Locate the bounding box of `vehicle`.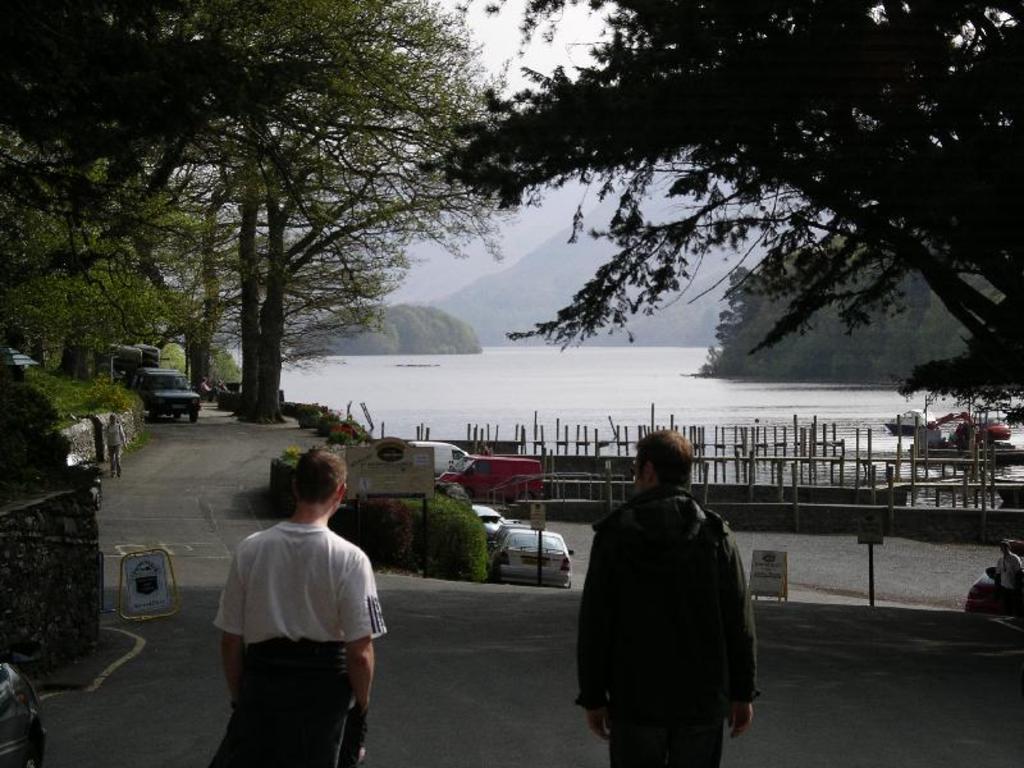
Bounding box: rect(472, 504, 507, 539).
